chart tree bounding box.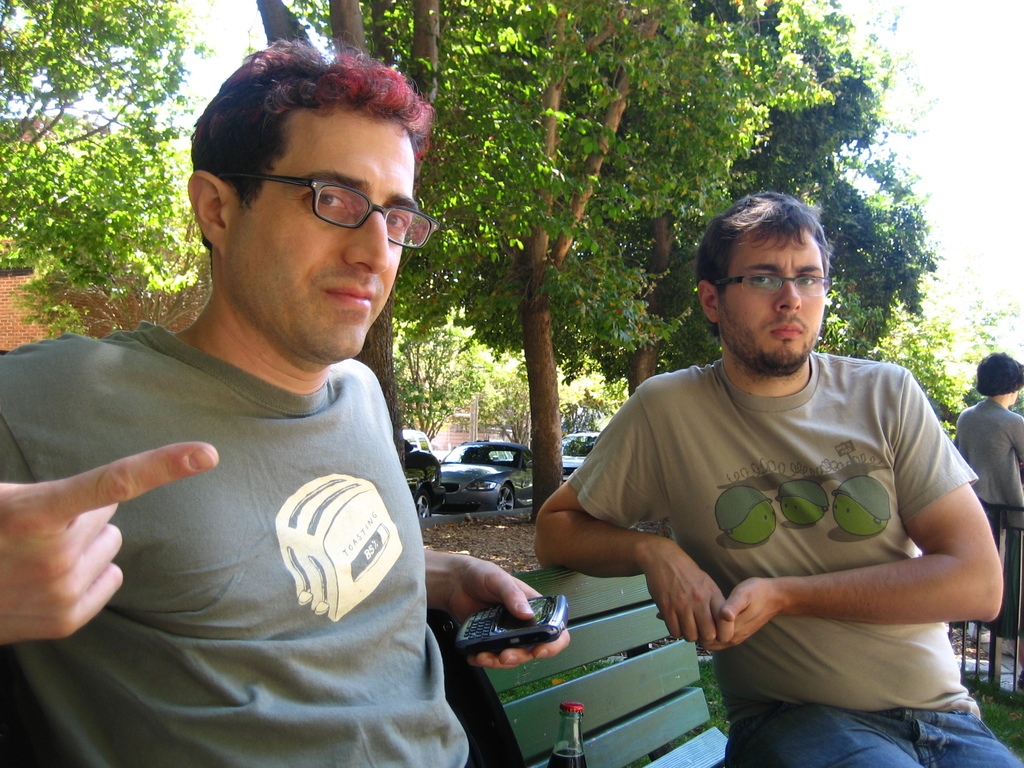
Charted: [192,0,438,473].
